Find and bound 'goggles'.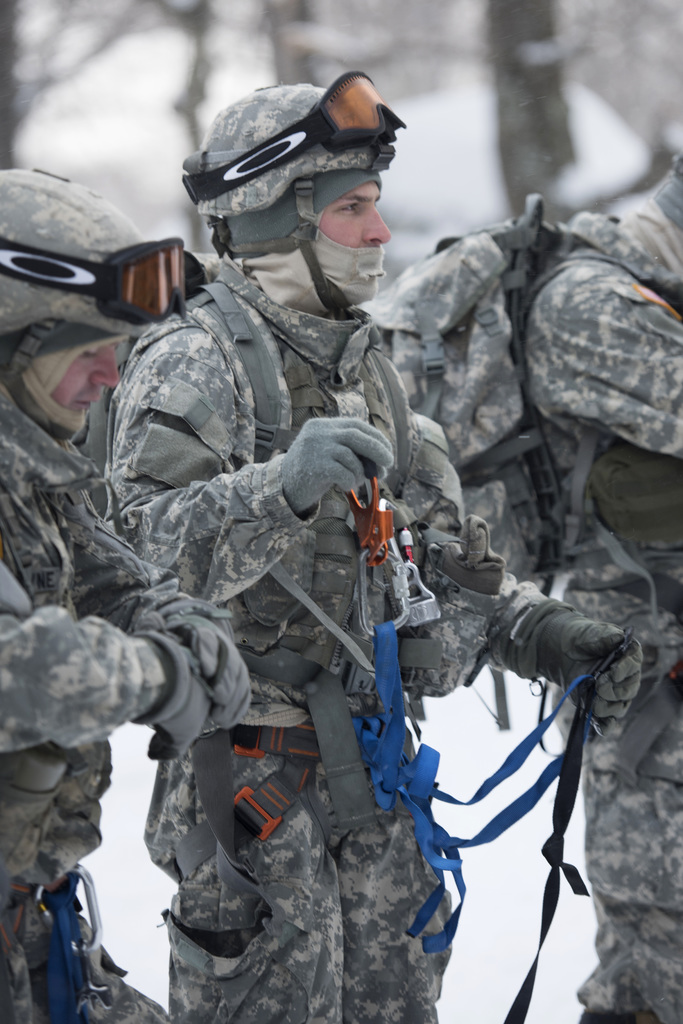
Bound: 180, 61, 408, 209.
